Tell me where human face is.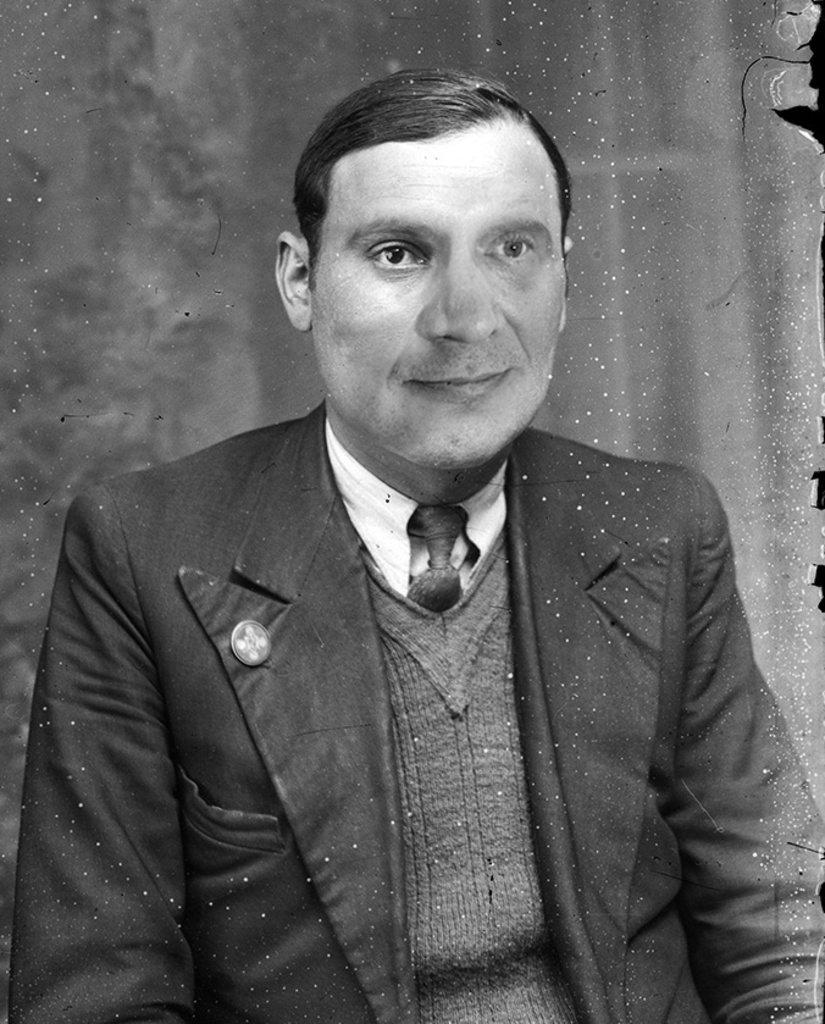
human face is at left=297, top=105, right=572, bottom=447.
